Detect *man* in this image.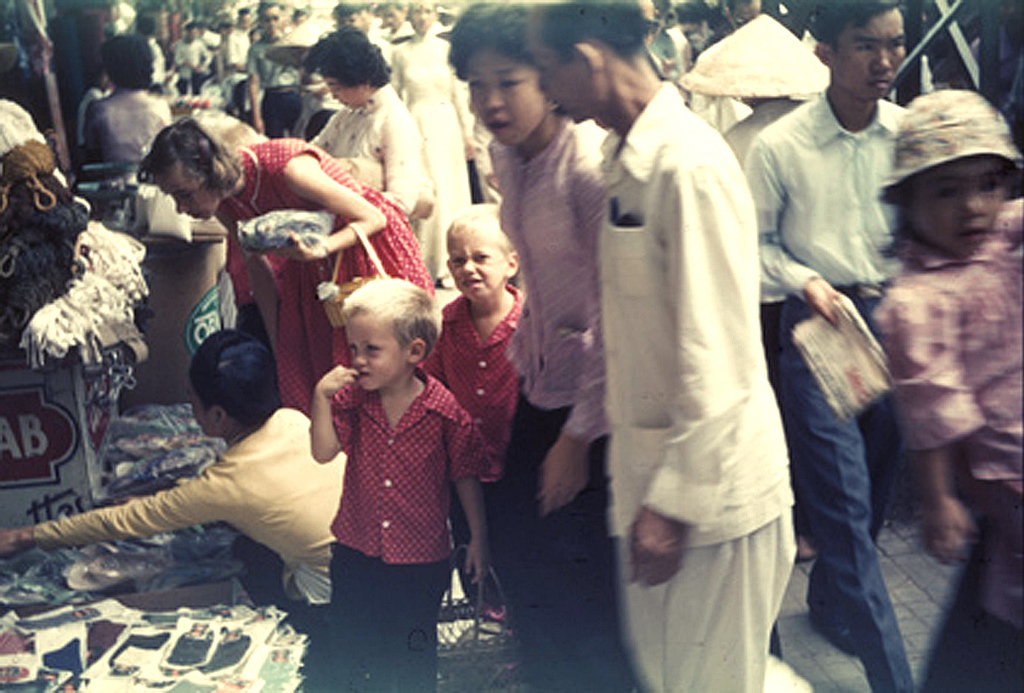
Detection: left=525, top=0, right=795, bottom=692.
